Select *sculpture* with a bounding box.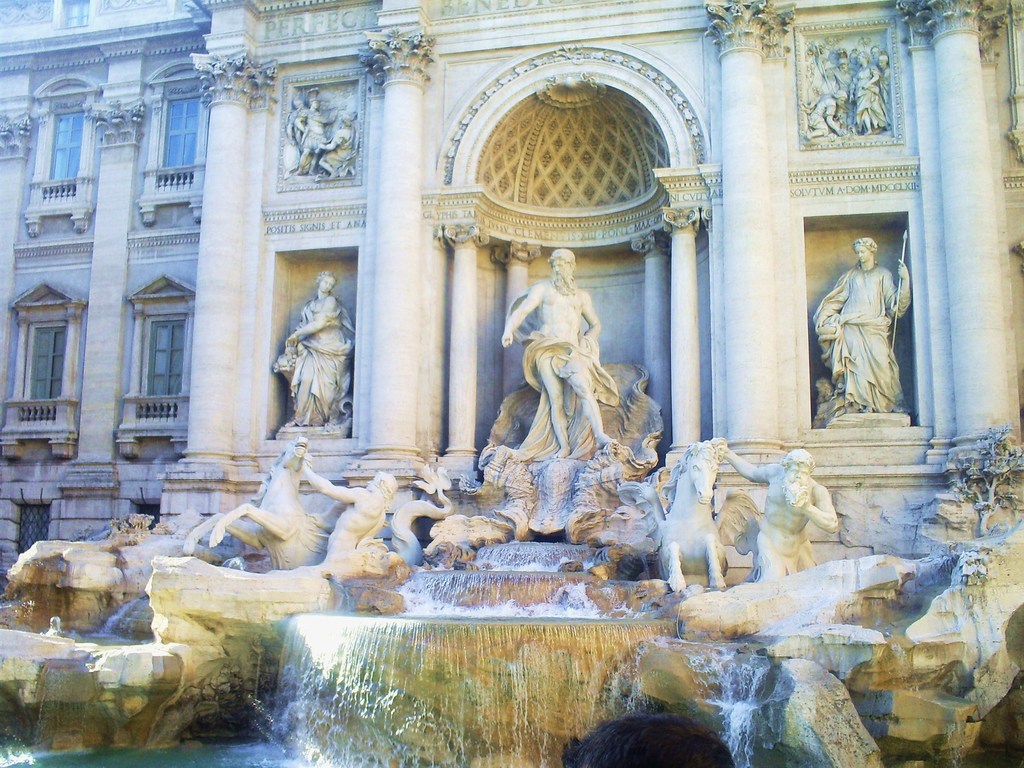
(292,96,333,172).
